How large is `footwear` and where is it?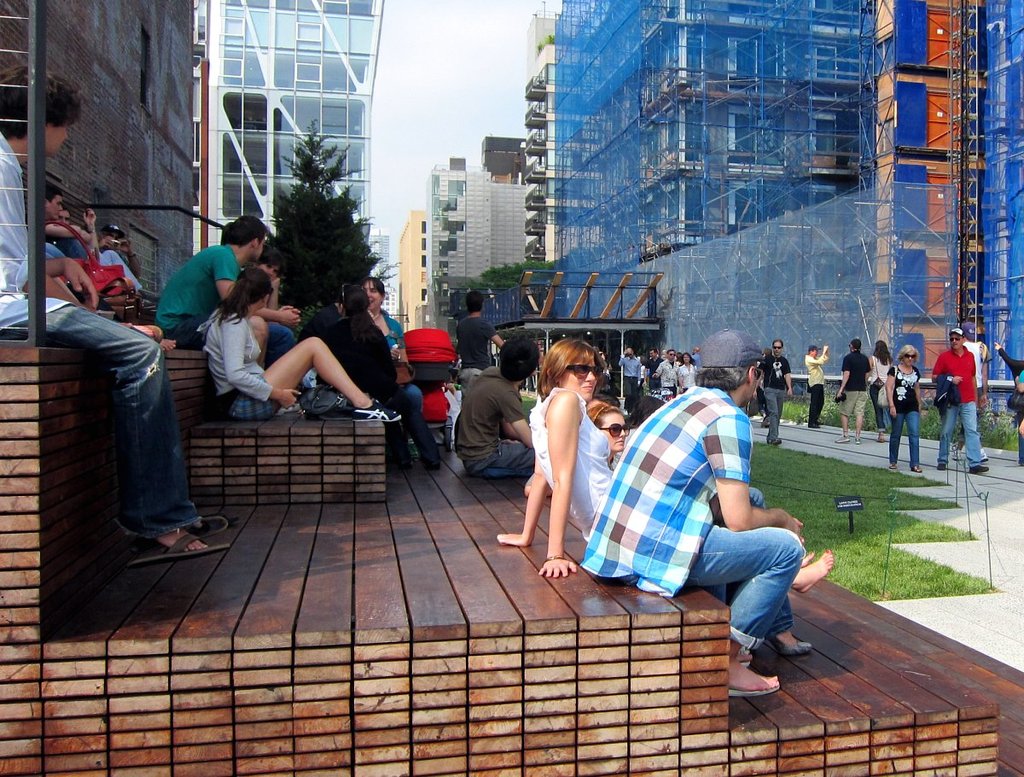
Bounding box: [left=126, top=321, right=161, bottom=345].
